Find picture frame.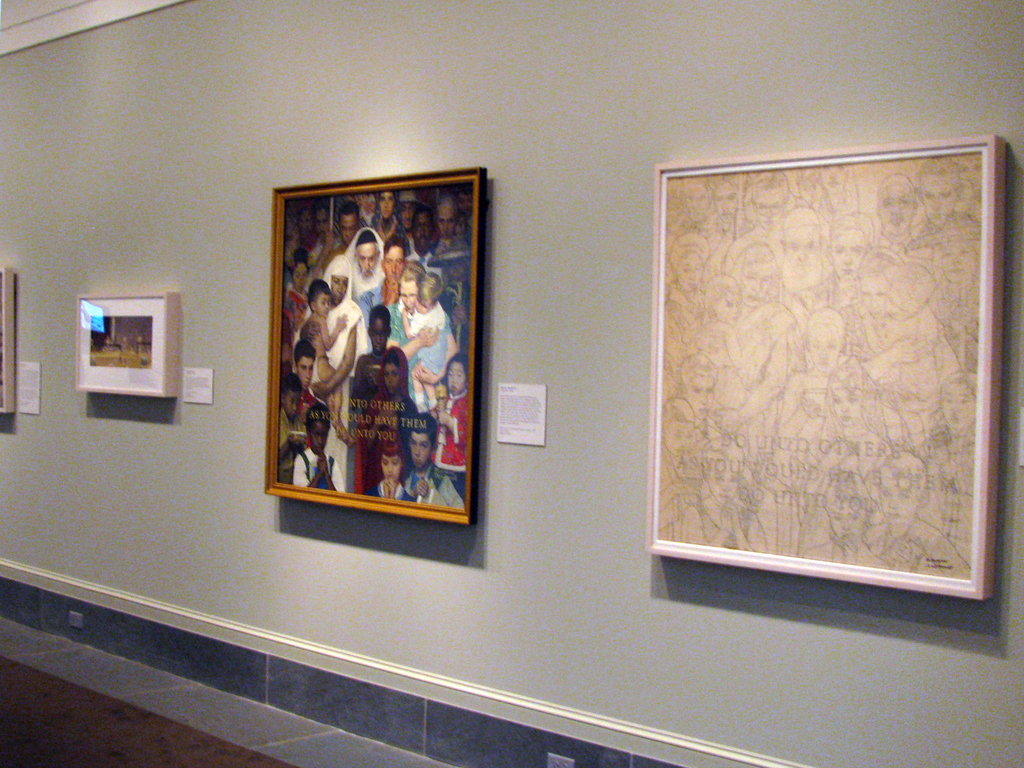
(263,165,488,526).
